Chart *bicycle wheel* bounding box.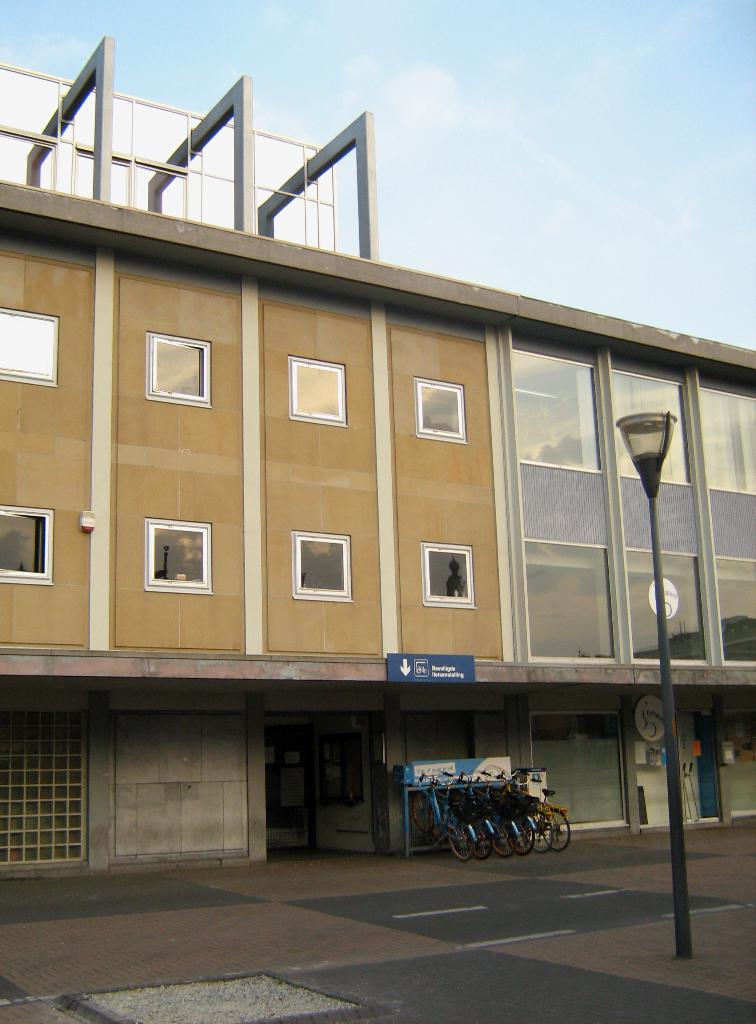
Charted: locate(539, 813, 552, 853).
